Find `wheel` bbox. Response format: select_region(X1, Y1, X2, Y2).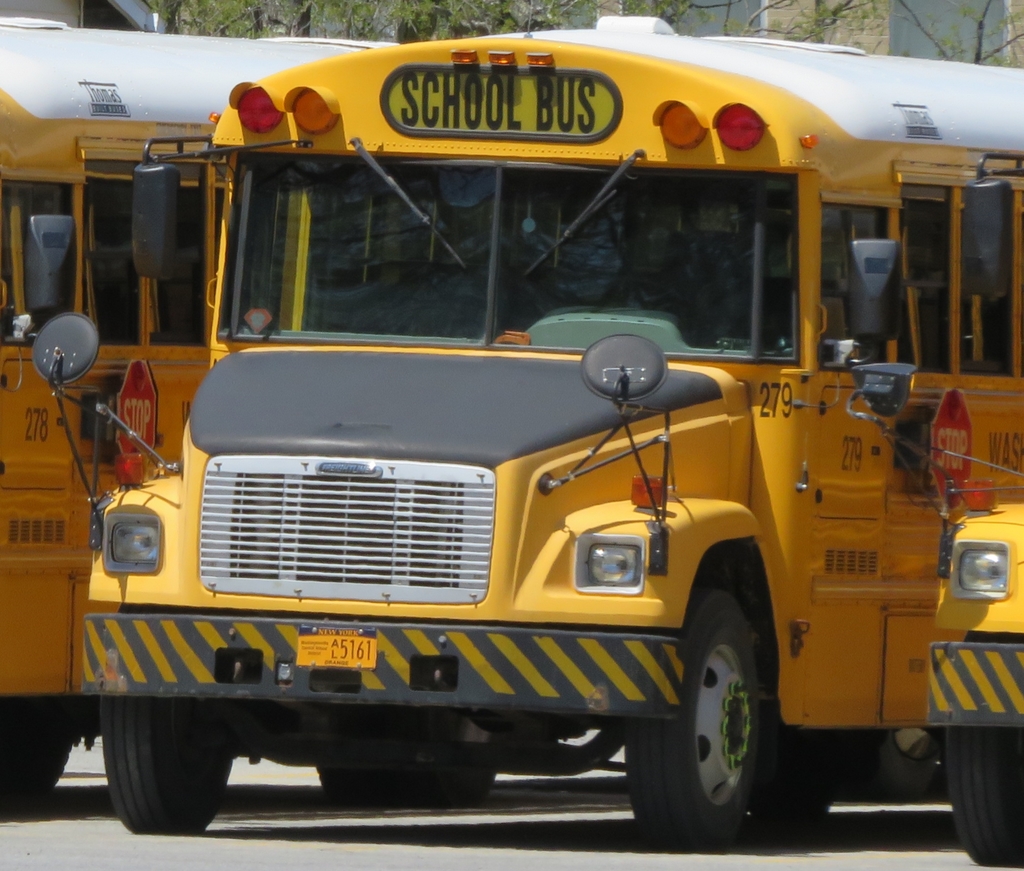
select_region(623, 586, 763, 857).
